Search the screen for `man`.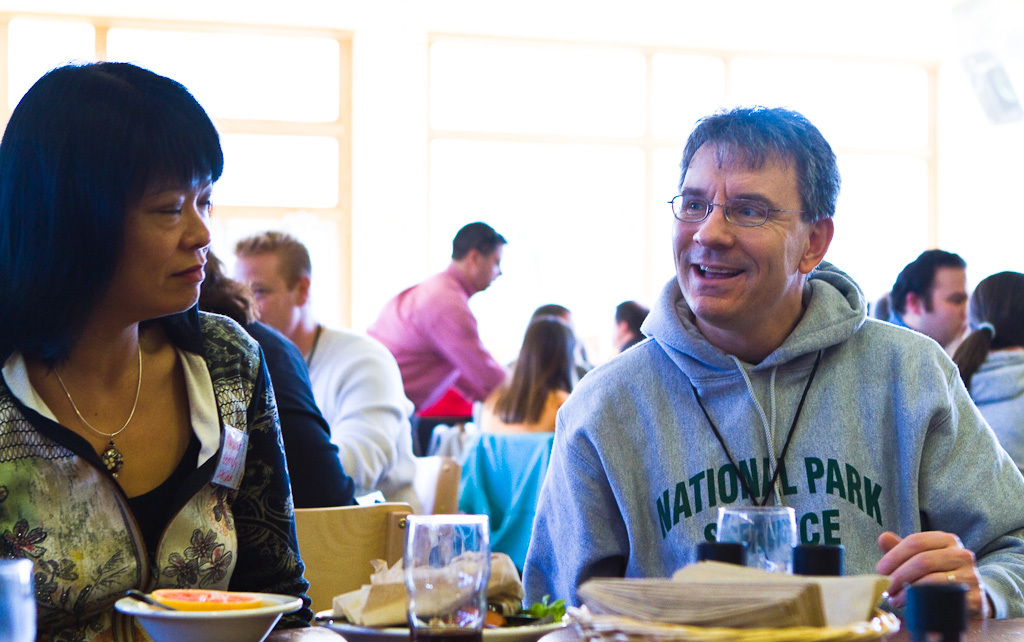
Found at detection(892, 247, 966, 358).
